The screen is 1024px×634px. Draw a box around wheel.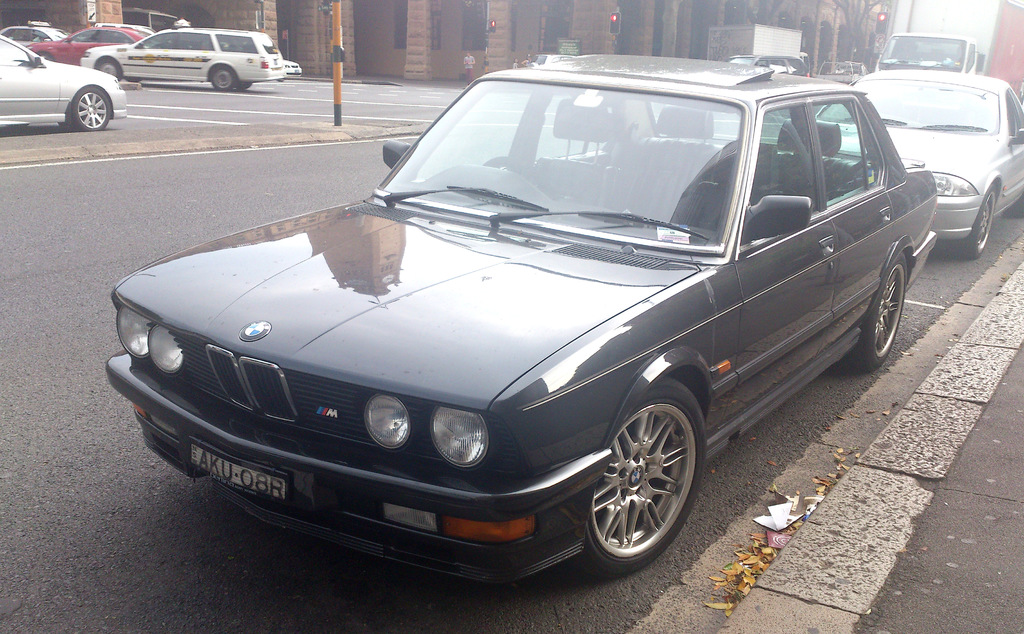
<box>946,190,1002,256</box>.
